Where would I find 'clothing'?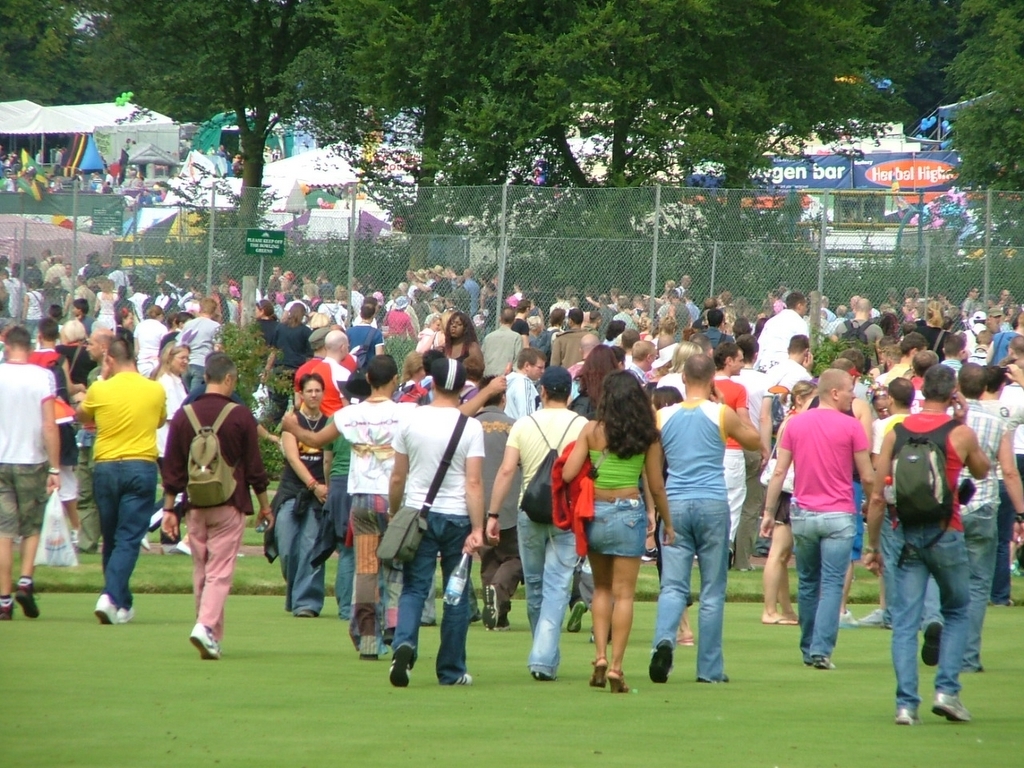
At x1=656 y1=393 x2=727 y2=683.
